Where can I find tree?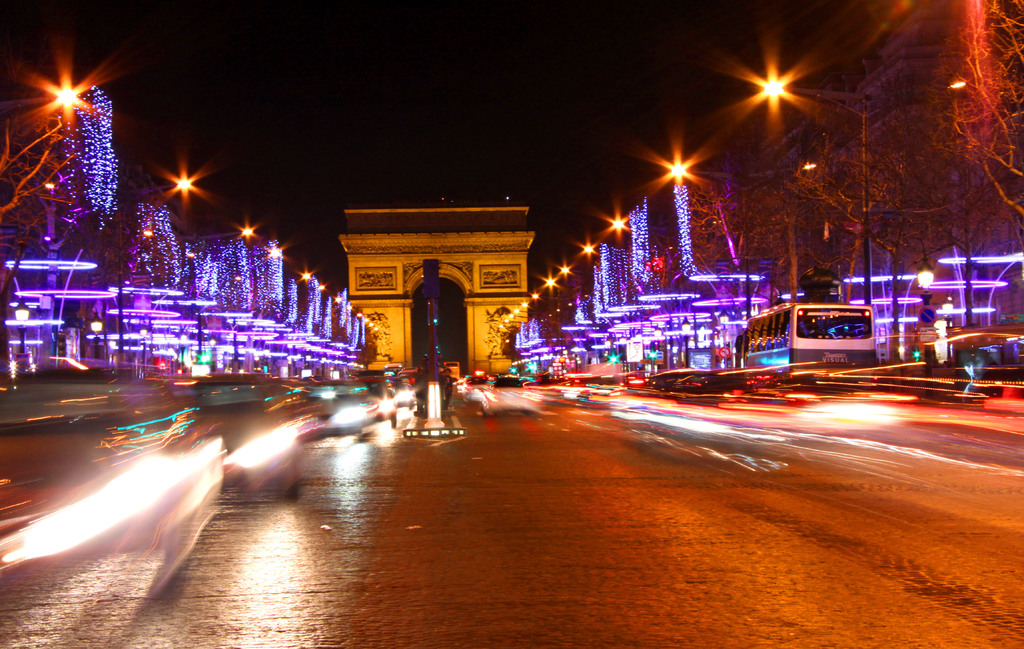
You can find it at crop(0, 116, 77, 390).
